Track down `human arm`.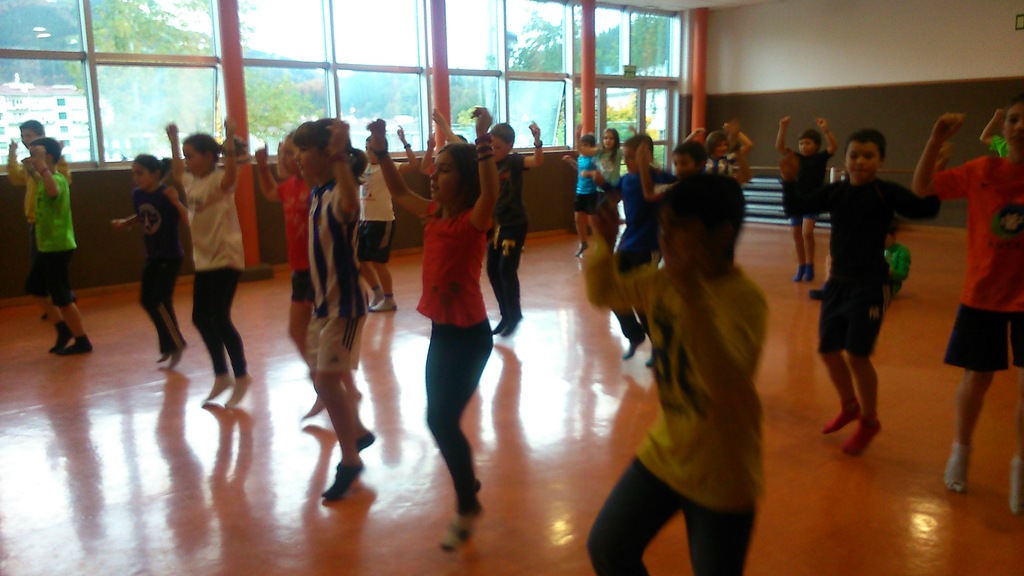
Tracked to <box>4,138,28,186</box>.
